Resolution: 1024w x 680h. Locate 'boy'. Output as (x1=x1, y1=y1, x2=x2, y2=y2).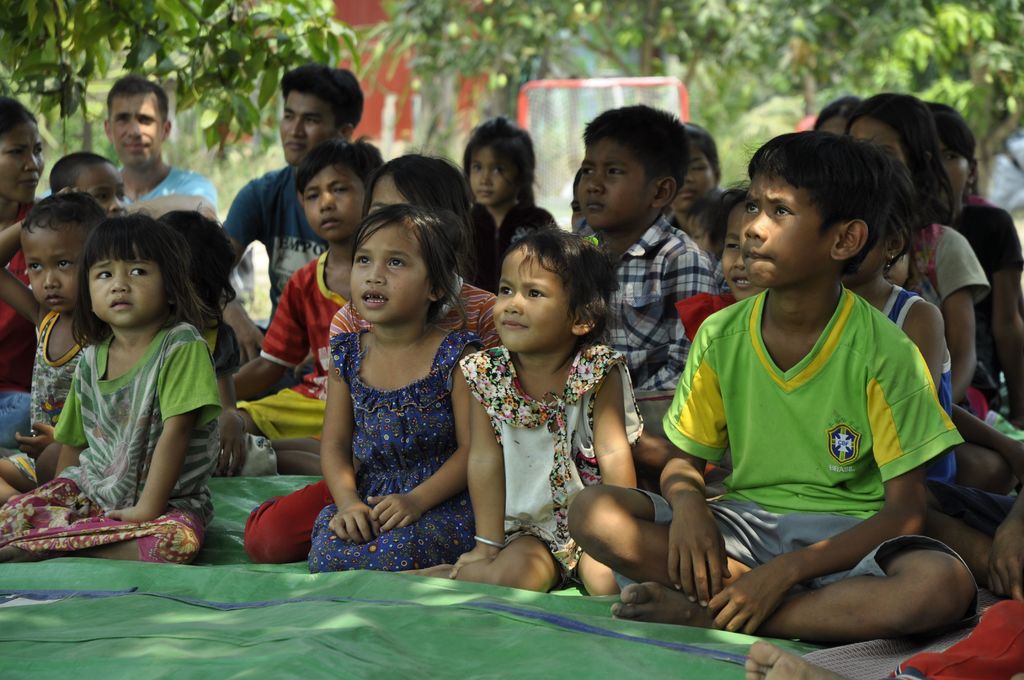
(x1=566, y1=130, x2=987, y2=640).
